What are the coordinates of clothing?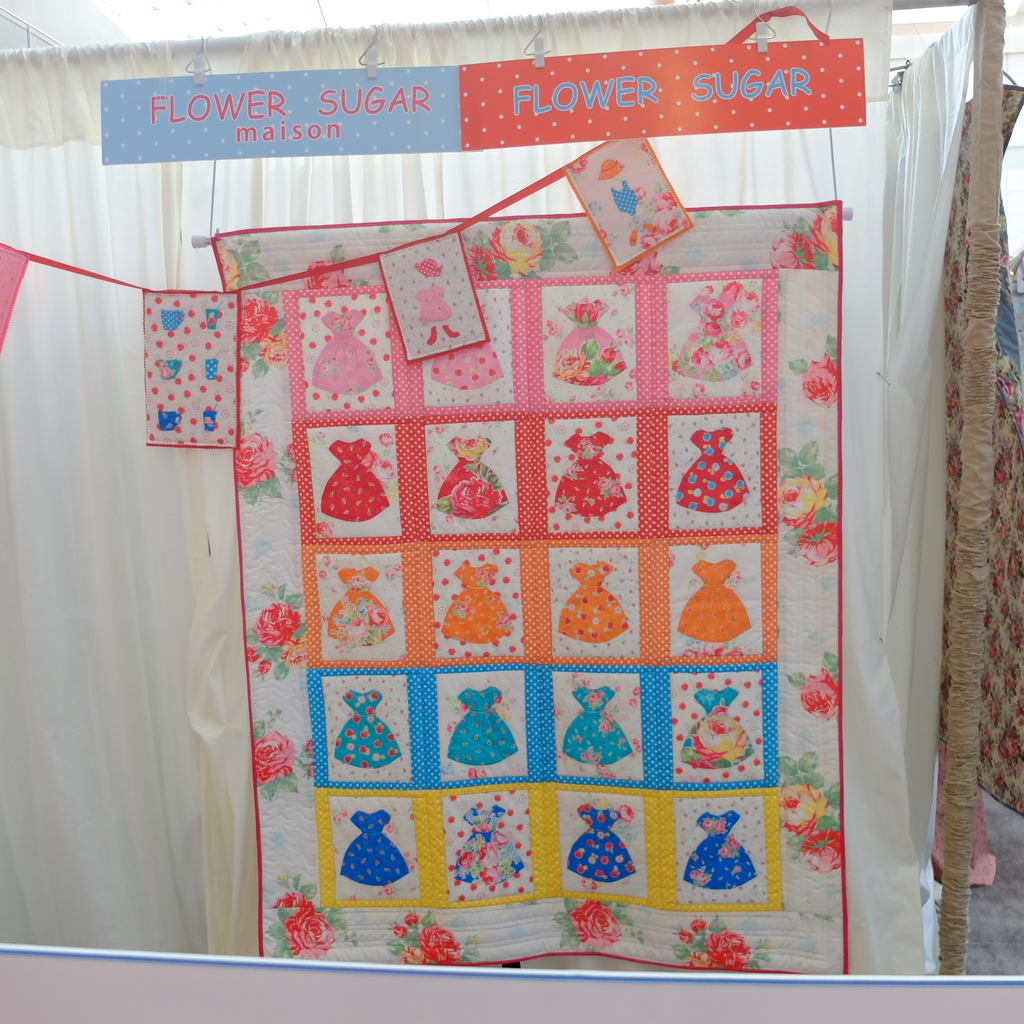
(left=335, top=687, right=405, bottom=777).
